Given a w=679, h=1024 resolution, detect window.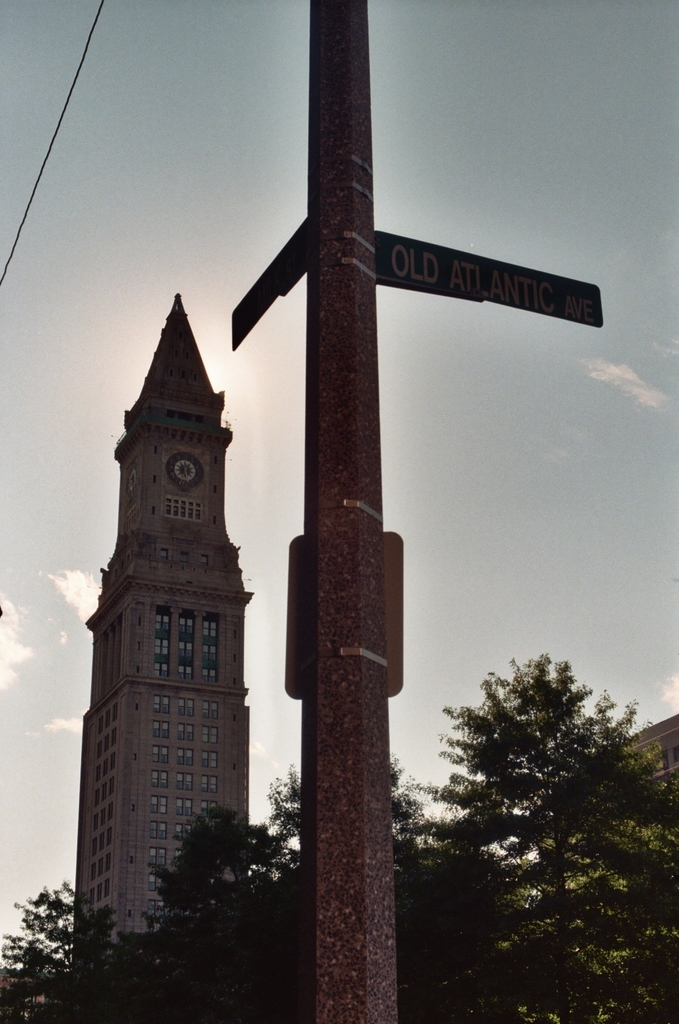
151/719/171/738.
